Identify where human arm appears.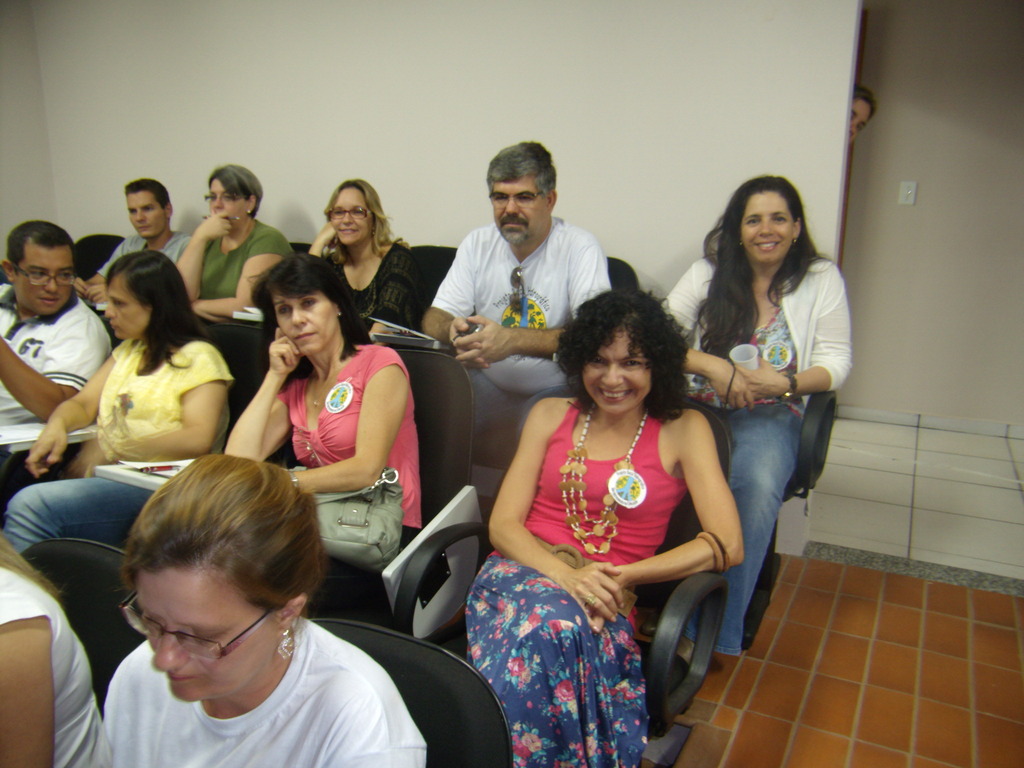
Appears at detection(657, 267, 748, 410).
